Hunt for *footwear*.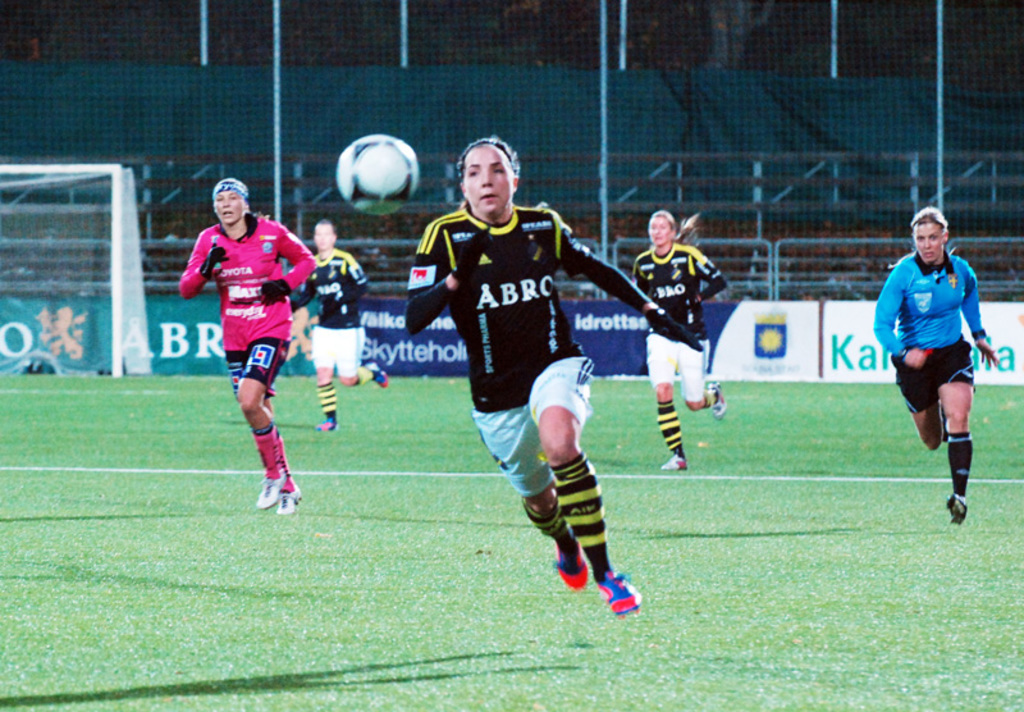
Hunted down at detection(594, 569, 640, 620).
